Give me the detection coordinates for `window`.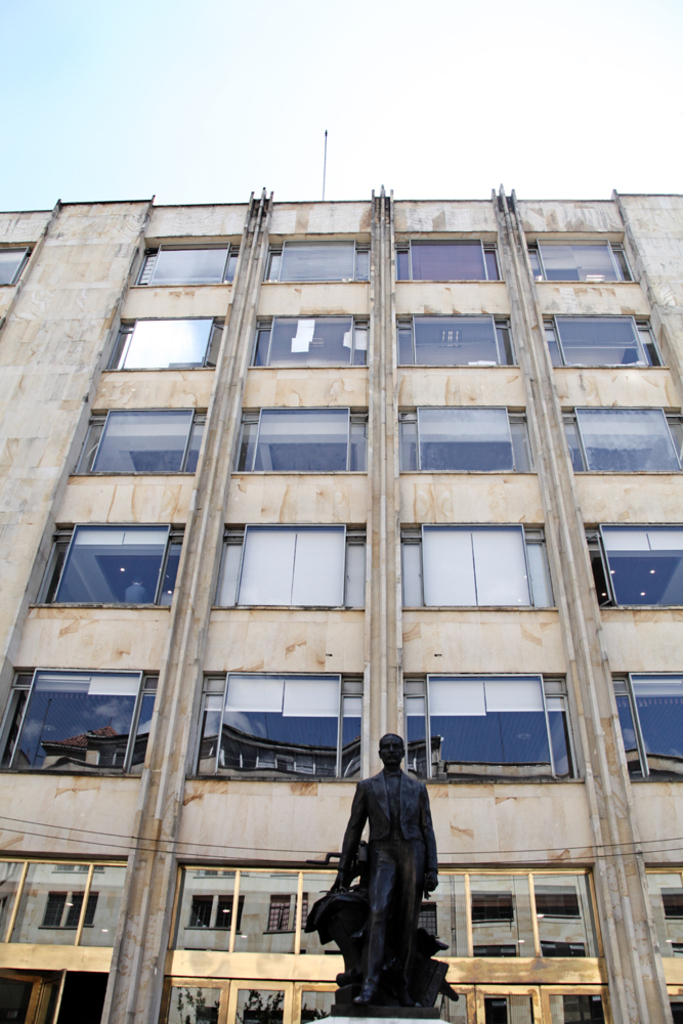
region(112, 312, 220, 370).
